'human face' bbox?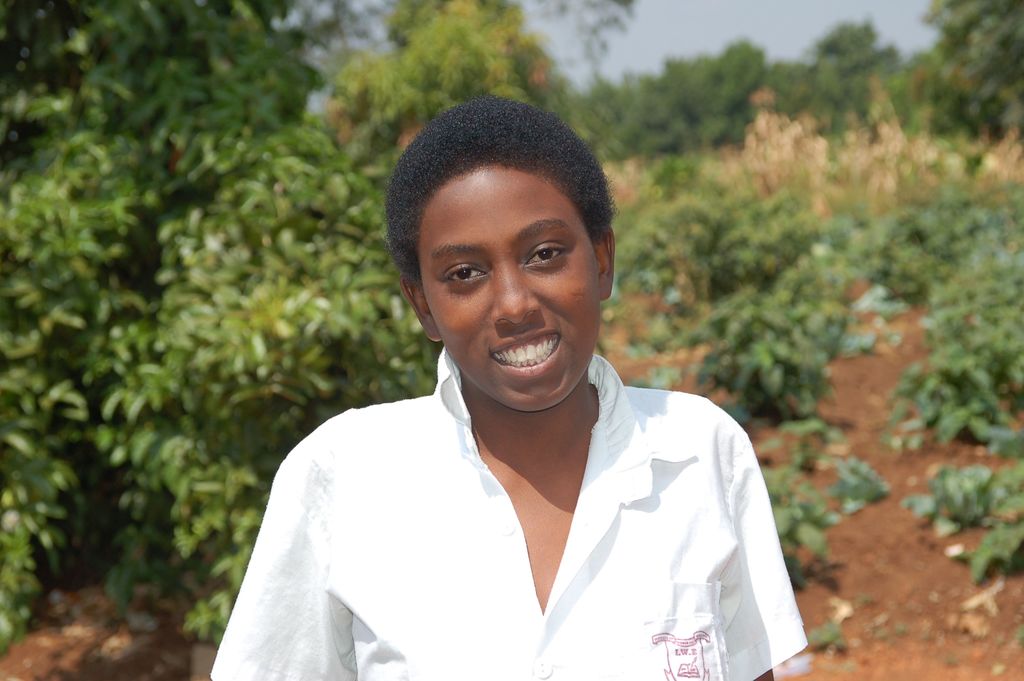
region(419, 160, 608, 397)
